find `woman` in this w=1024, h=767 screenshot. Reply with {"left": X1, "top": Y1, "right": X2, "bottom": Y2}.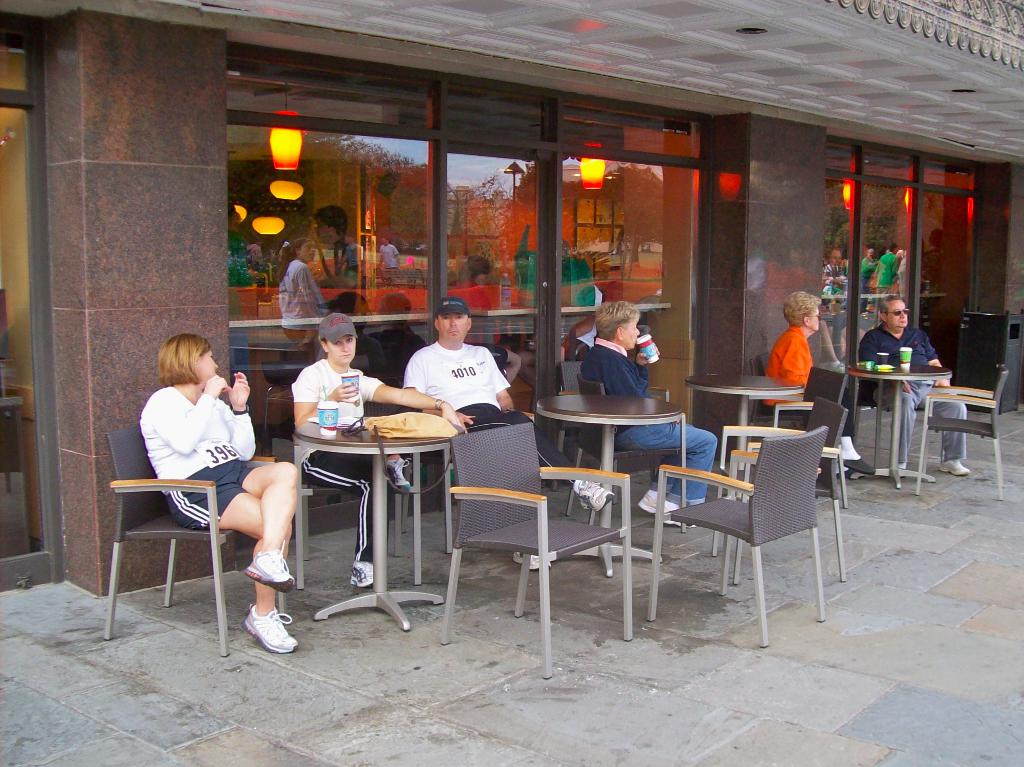
{"left": 172, "top": 328, "right": 291, "bottom": 648}.
